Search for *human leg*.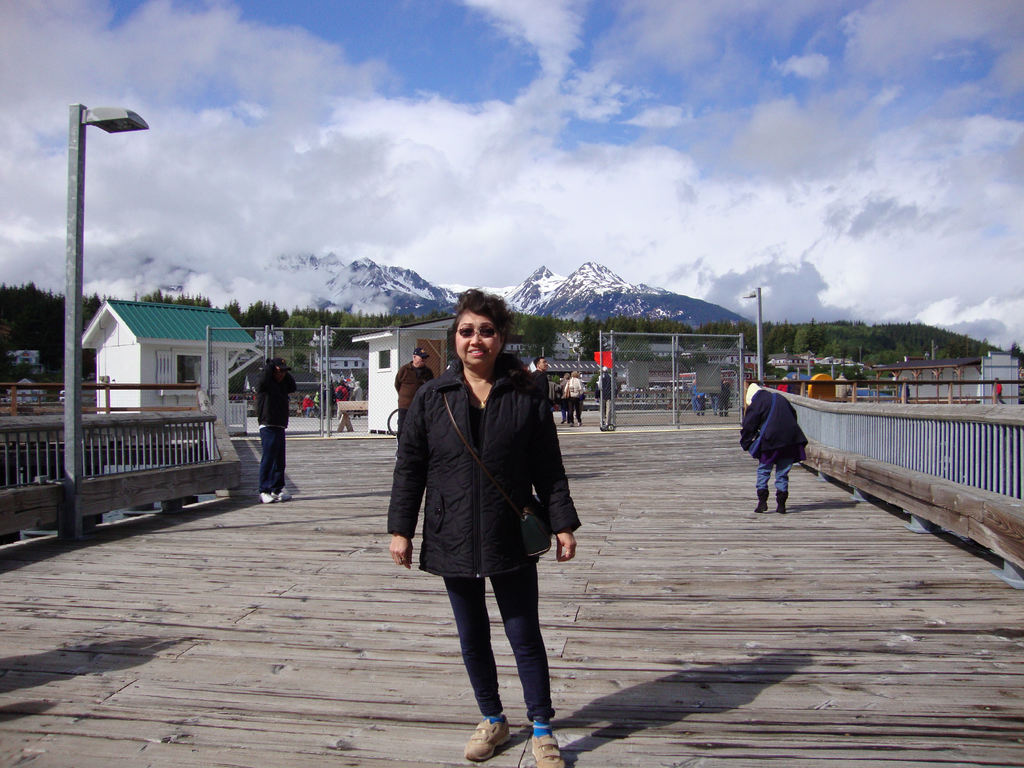
Found at 753,451,771,511.
